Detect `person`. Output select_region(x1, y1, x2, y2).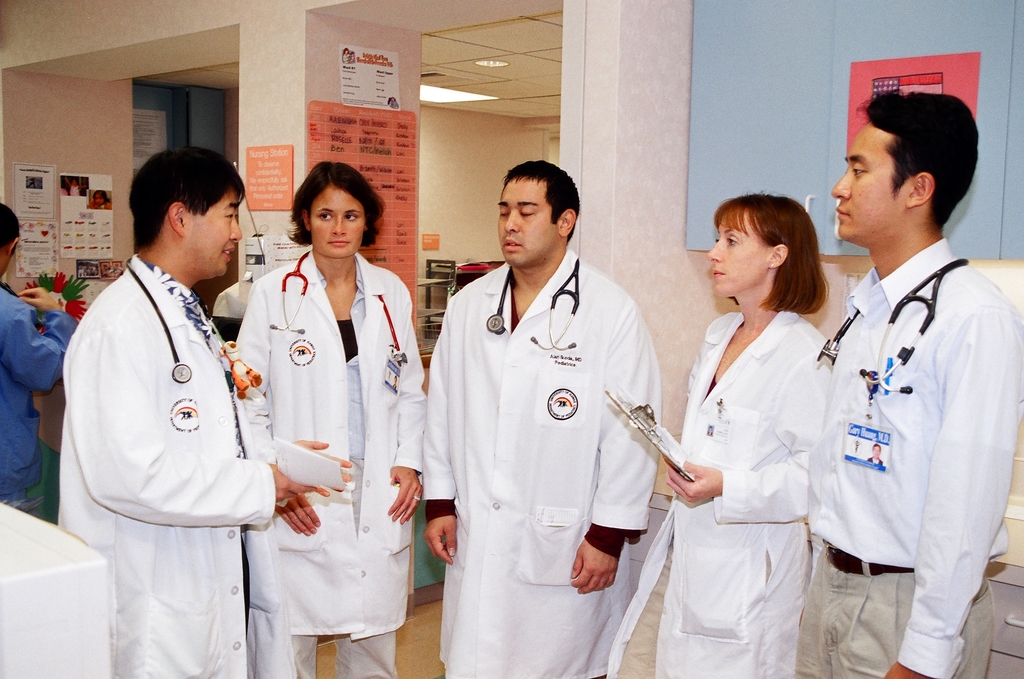
select_region(0, 203, 76, 512).
